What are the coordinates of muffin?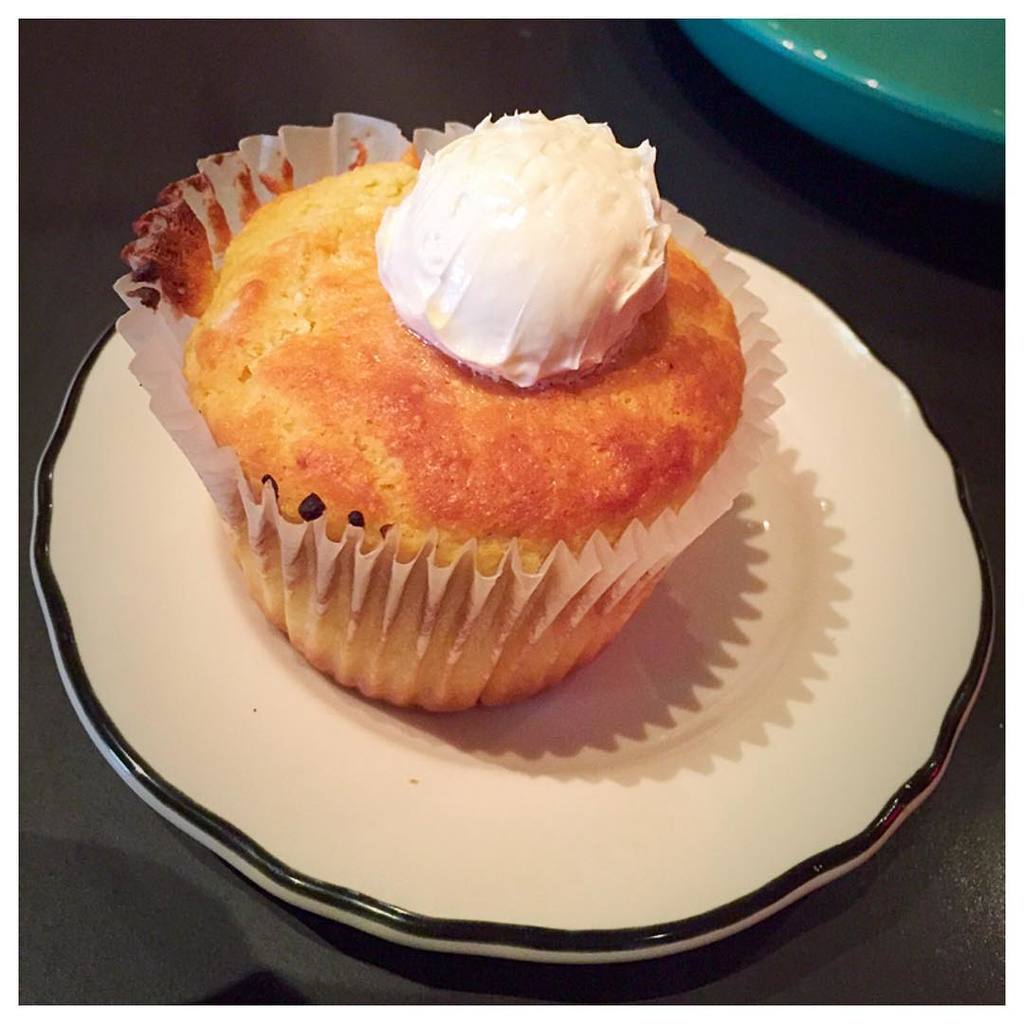
l=179, t=155, r=736, b=572.
